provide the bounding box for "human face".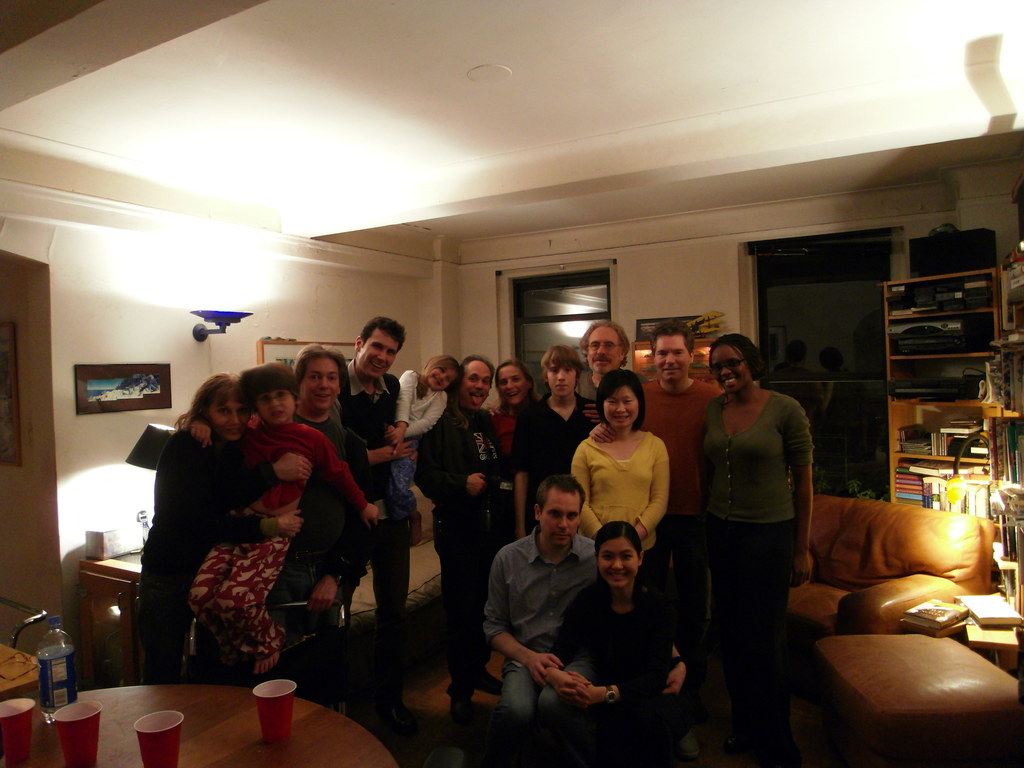
detection(354, 324, 403, 382).
